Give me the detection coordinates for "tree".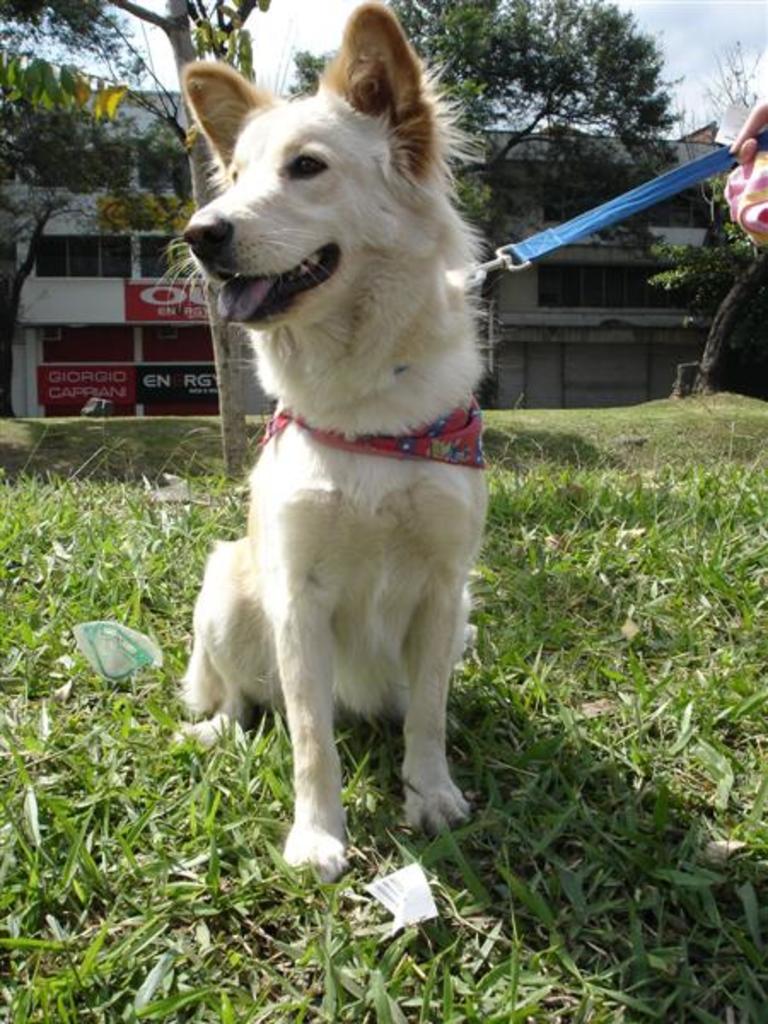
region(0, 0, 278, 486).
